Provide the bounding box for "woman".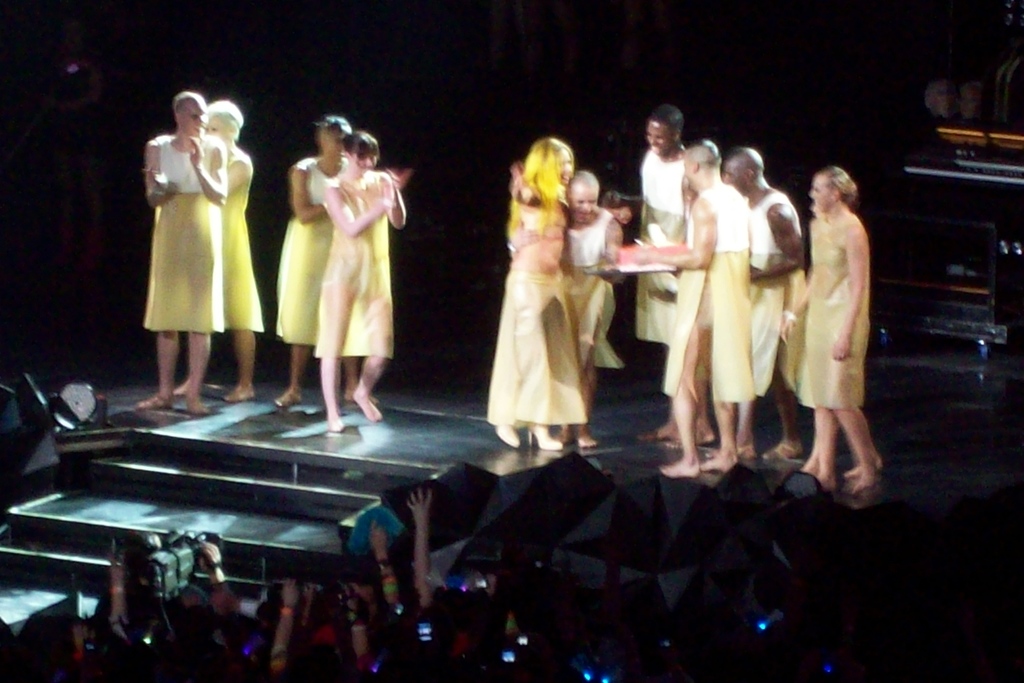
l=169, t=94, r=266, b=406.
